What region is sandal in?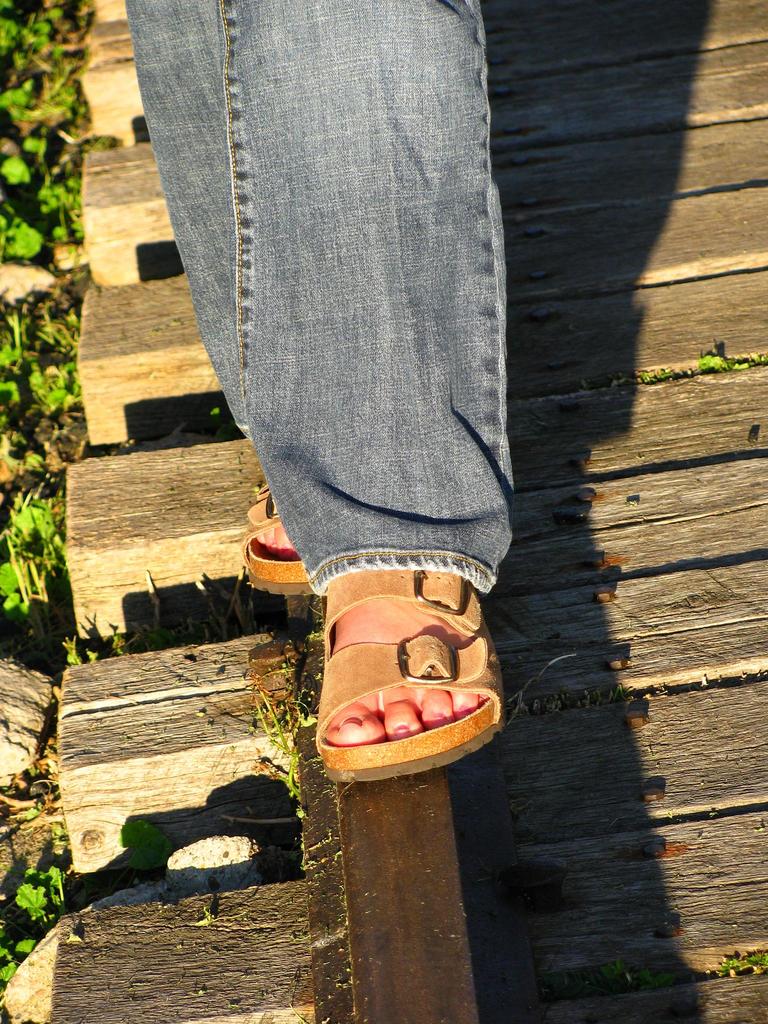
[left=317, top=573, right=503, bottom=771].
